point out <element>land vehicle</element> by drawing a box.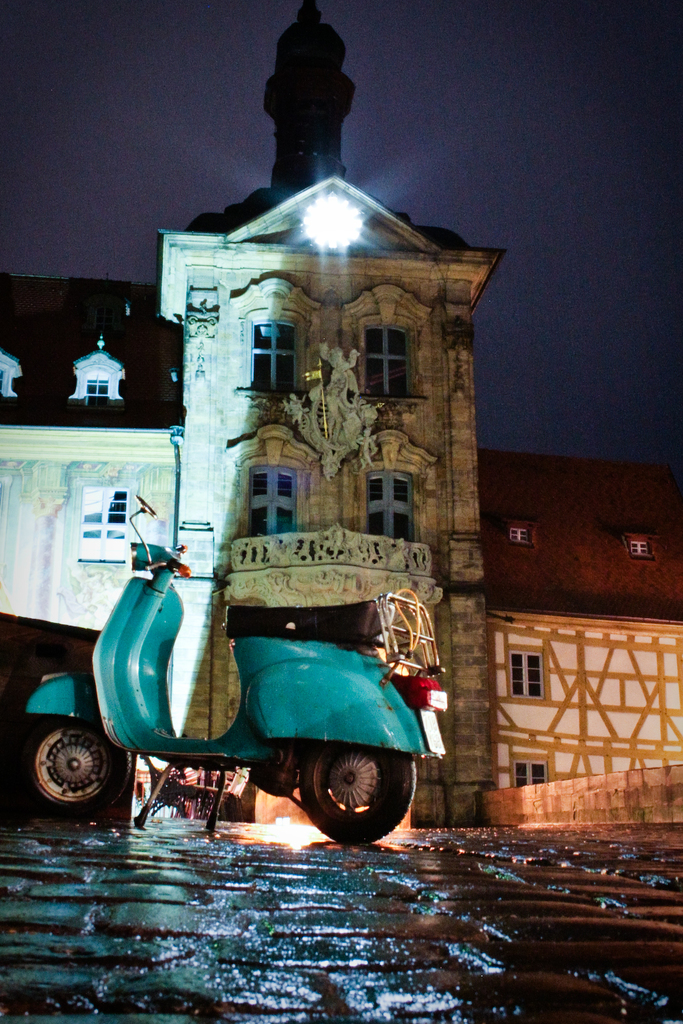
[x1=14, y1=494, x2=447, y2=843].
